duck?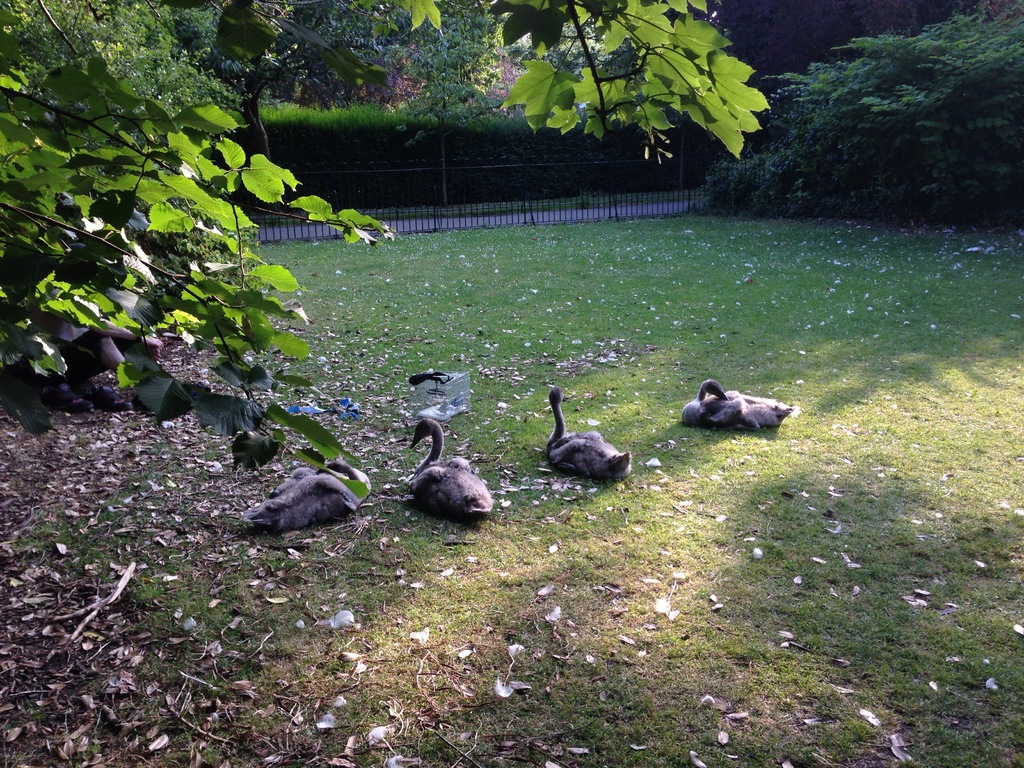
x1=540, y1=386, x2=640, y2=506
